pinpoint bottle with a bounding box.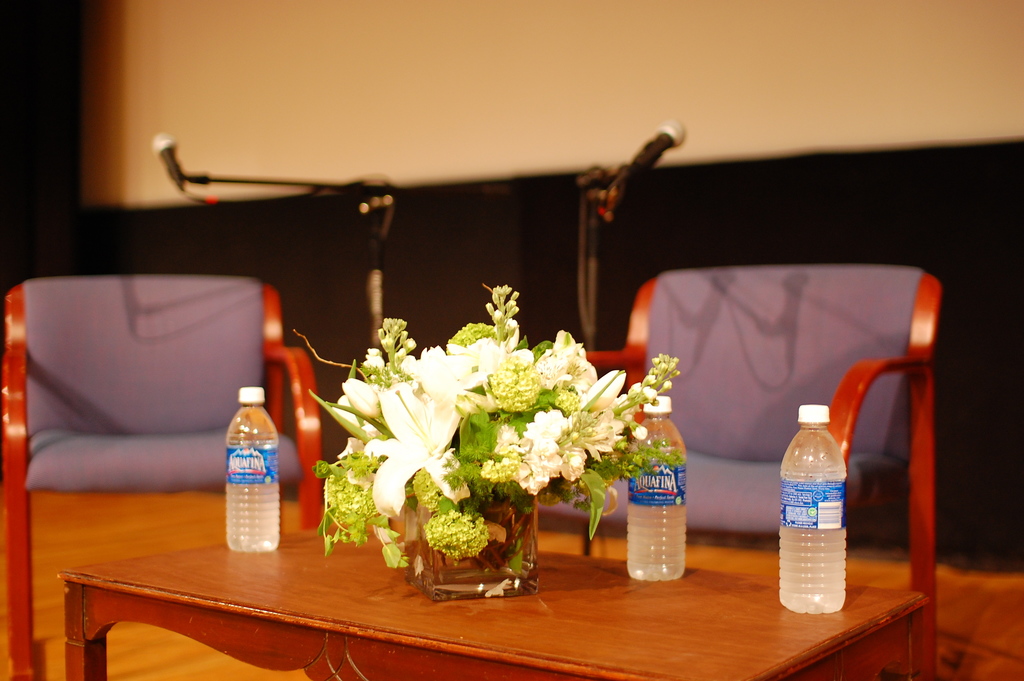
[218, 390, 276, 552].
